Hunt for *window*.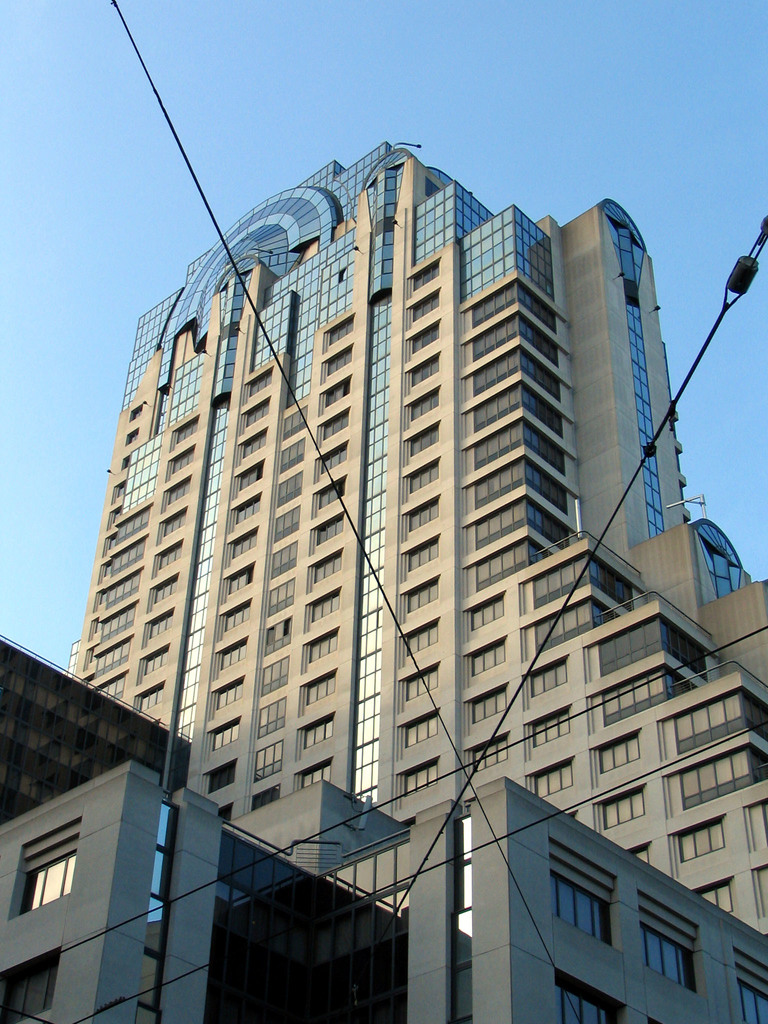
Hunted down at Rect(214, 717, 240, 752).
